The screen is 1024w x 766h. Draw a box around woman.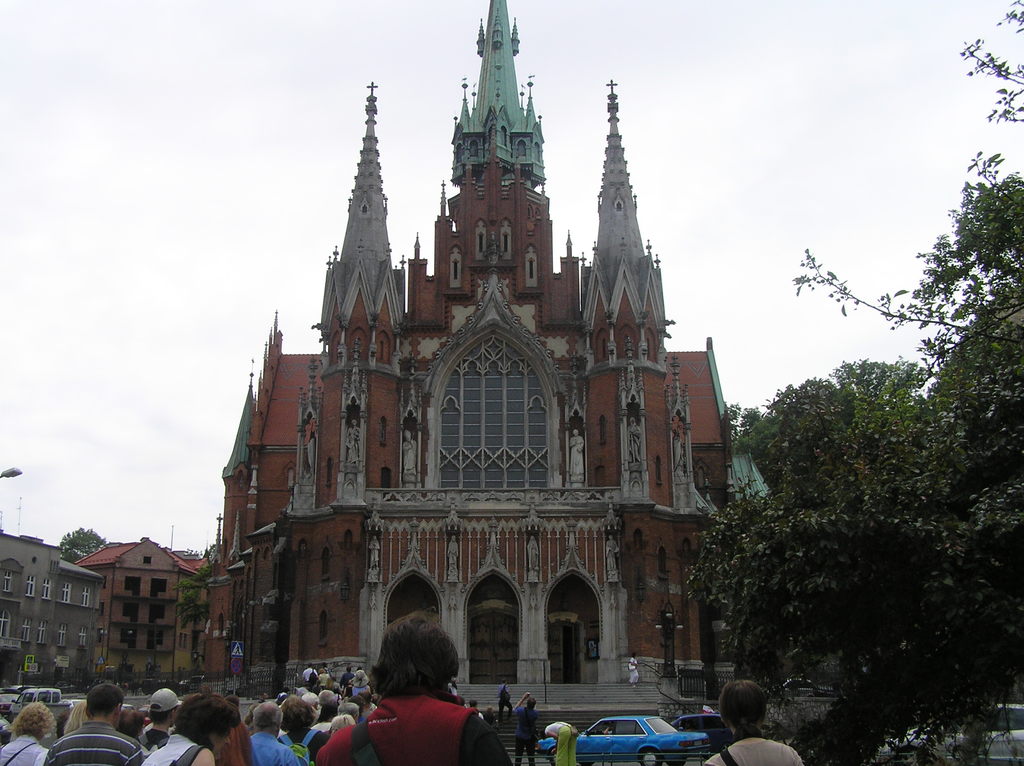
bbox(541, 717, 579, 765).
